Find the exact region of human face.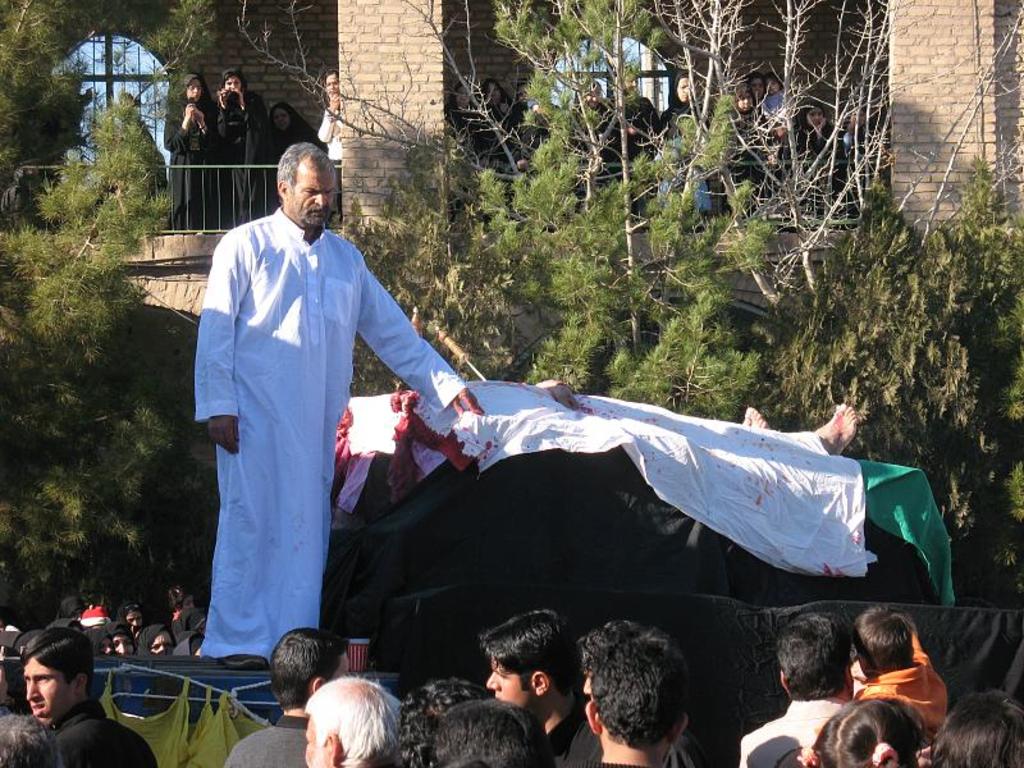
Exact region: 302/717/324/765.
